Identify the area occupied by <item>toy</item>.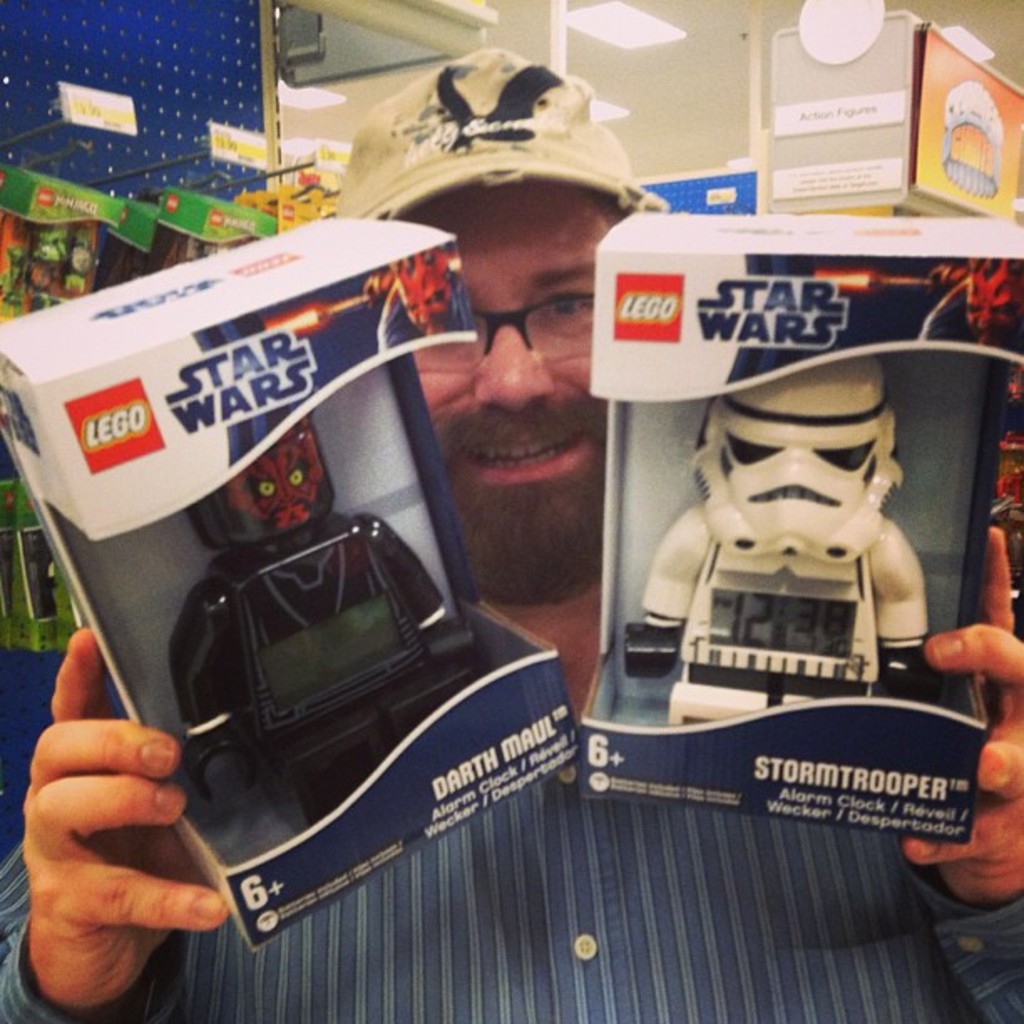
Area: l=30, t=520, r=69, b=621.
